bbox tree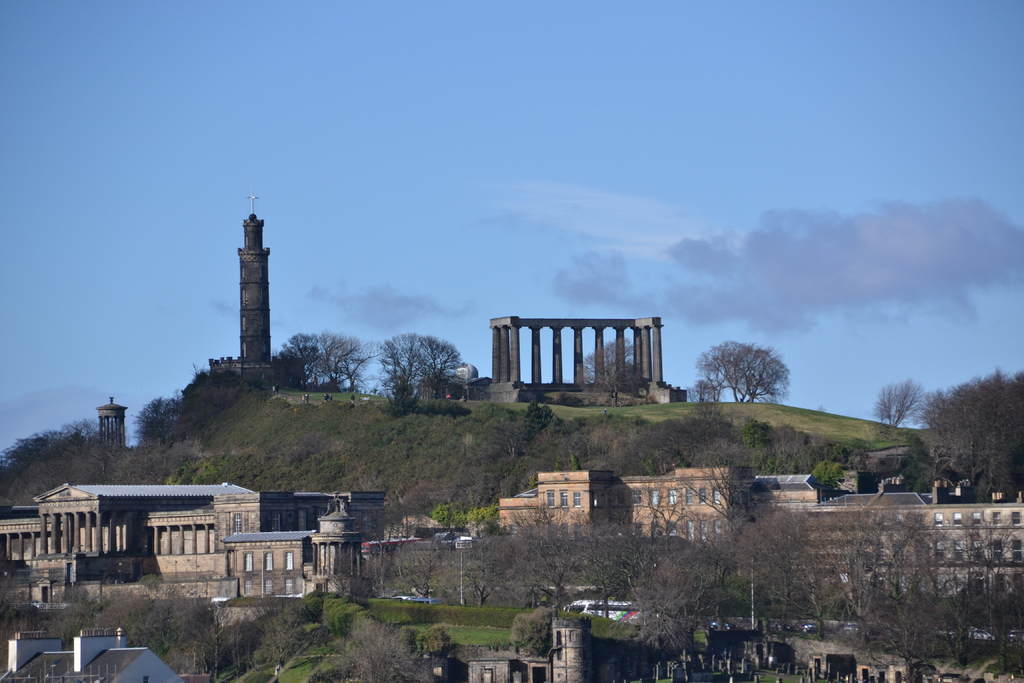
84, 580, 209, 655
